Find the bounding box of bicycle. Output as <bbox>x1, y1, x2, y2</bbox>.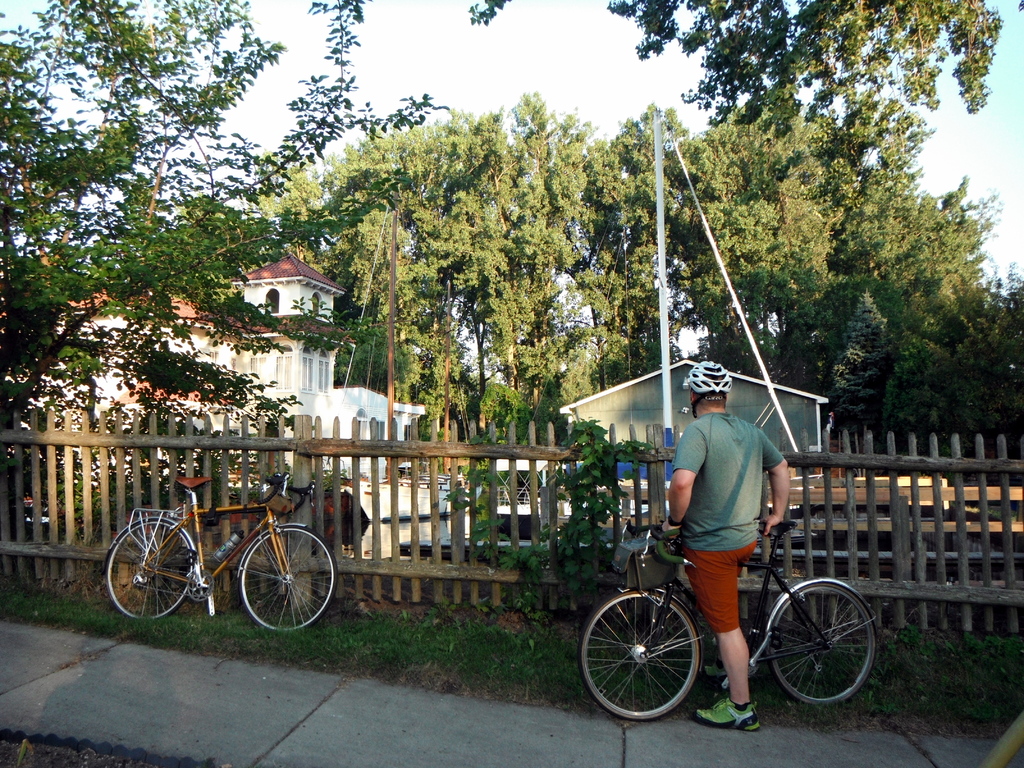
<bbox>103, 478, 338, 631</bbox>.
